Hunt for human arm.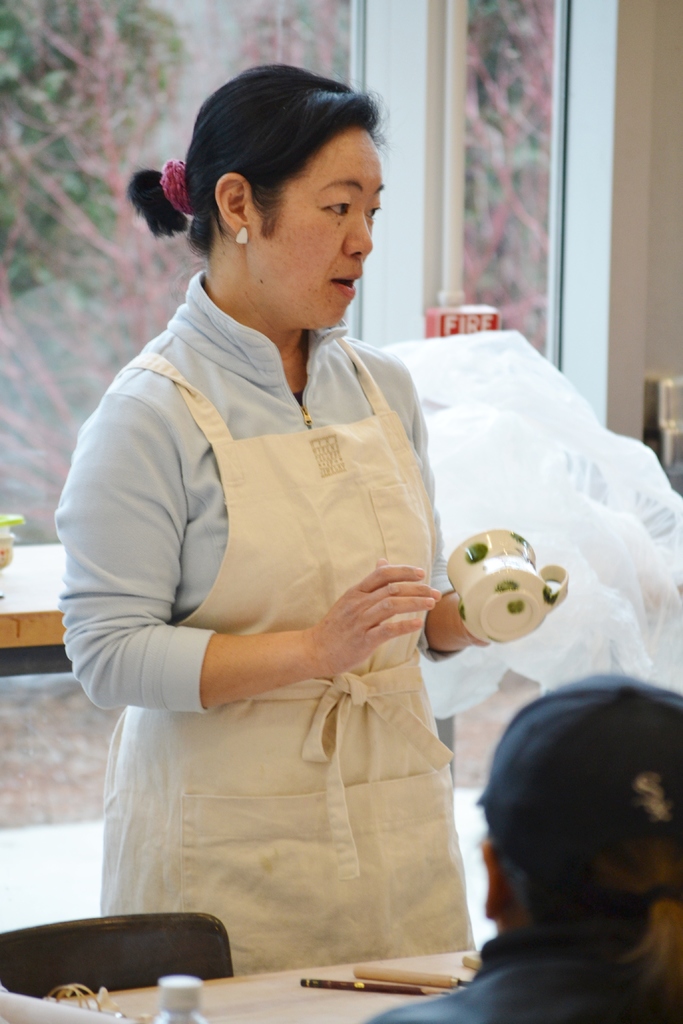
Hunted down at rect(413, 370, 488, 671).
